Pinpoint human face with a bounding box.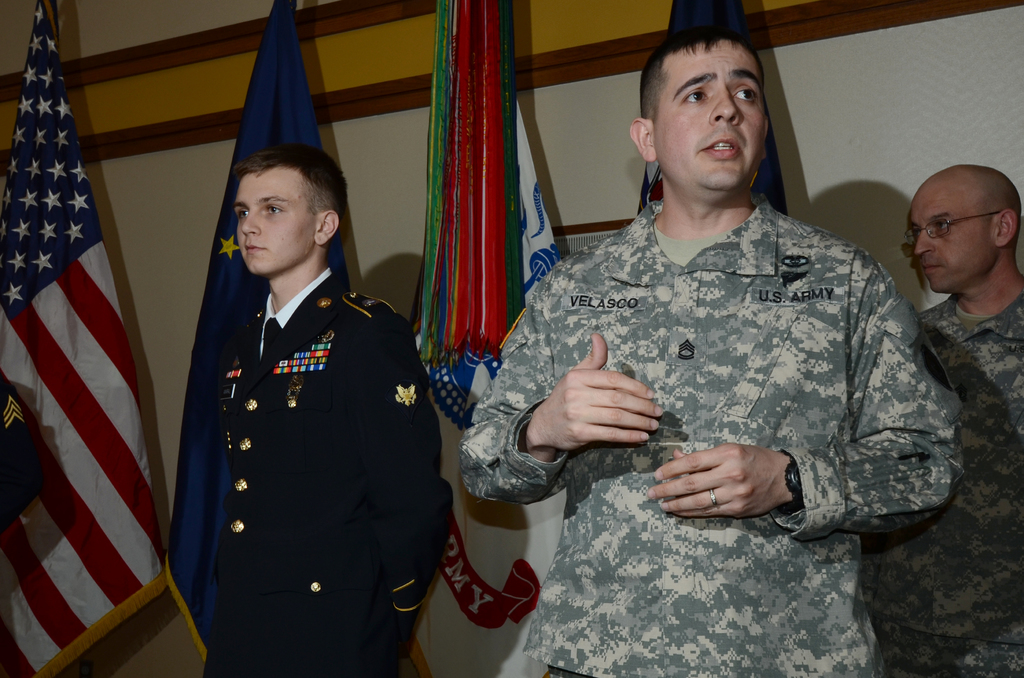
box=[230, 175, 317, 284].
